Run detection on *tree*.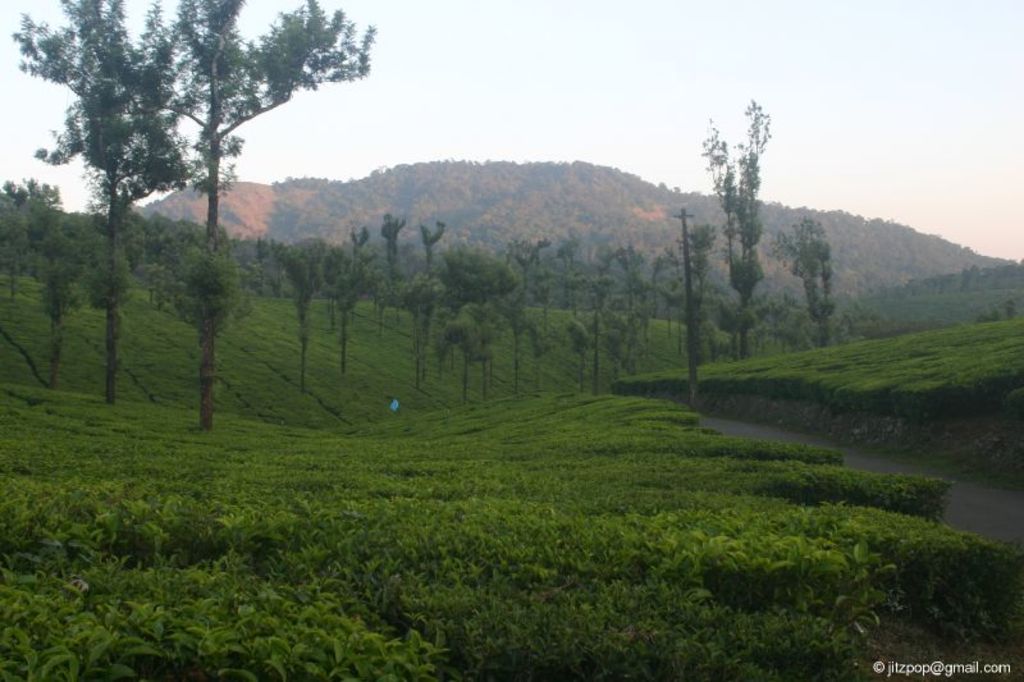
Result: rect(385, 205, 412, 320).
